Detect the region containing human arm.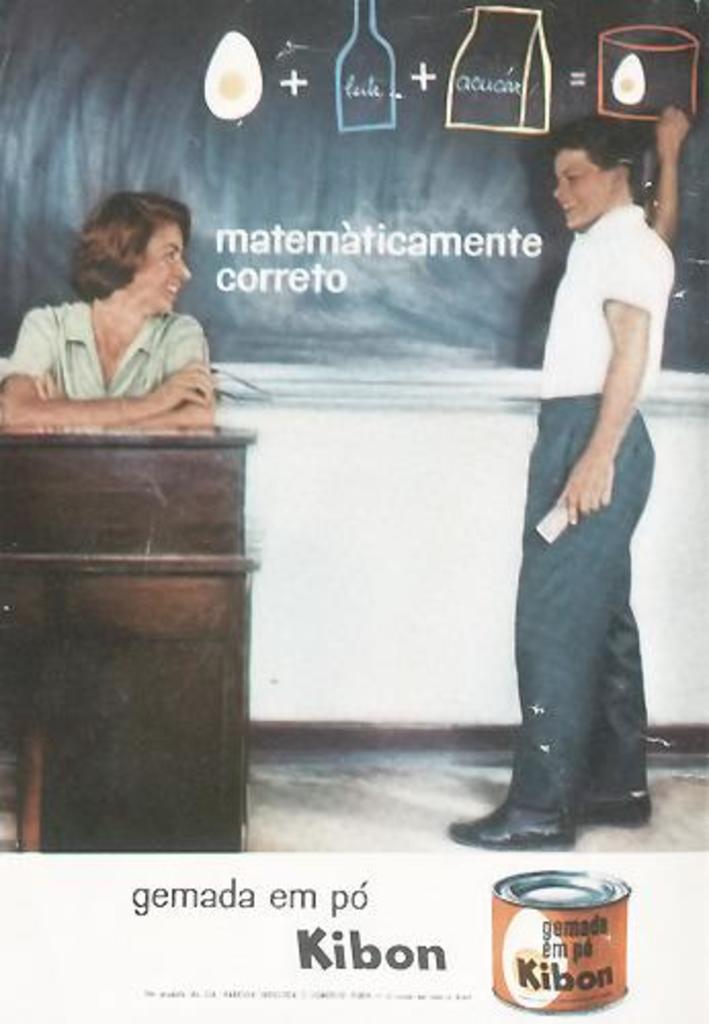
x1=580, y1=236, x2=684, y2=520.
